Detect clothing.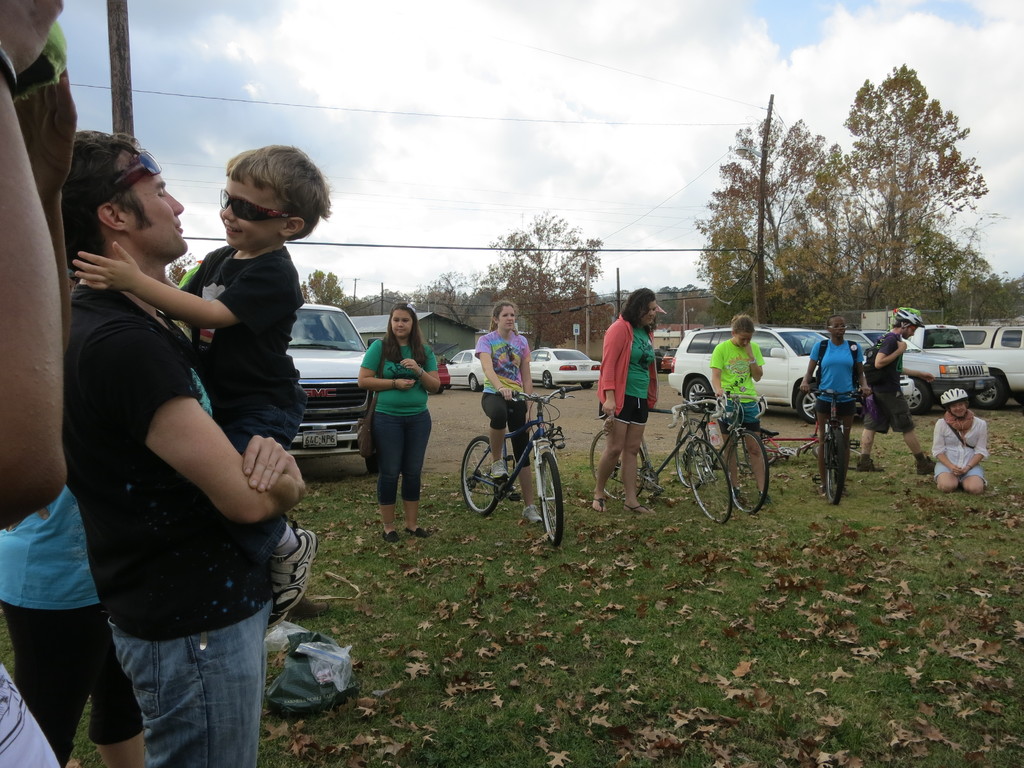
Detected at <region>0, 667, 54, 767</region>.
